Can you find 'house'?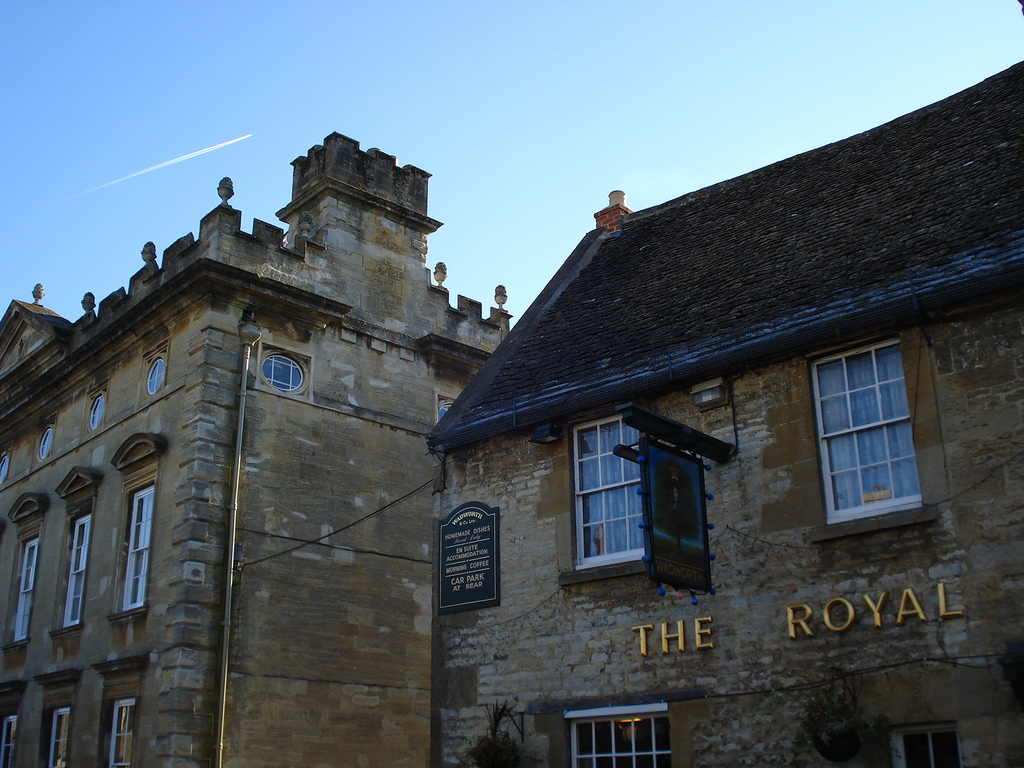
Yes, bounding box: BBox(0, 128, 524, 767).
